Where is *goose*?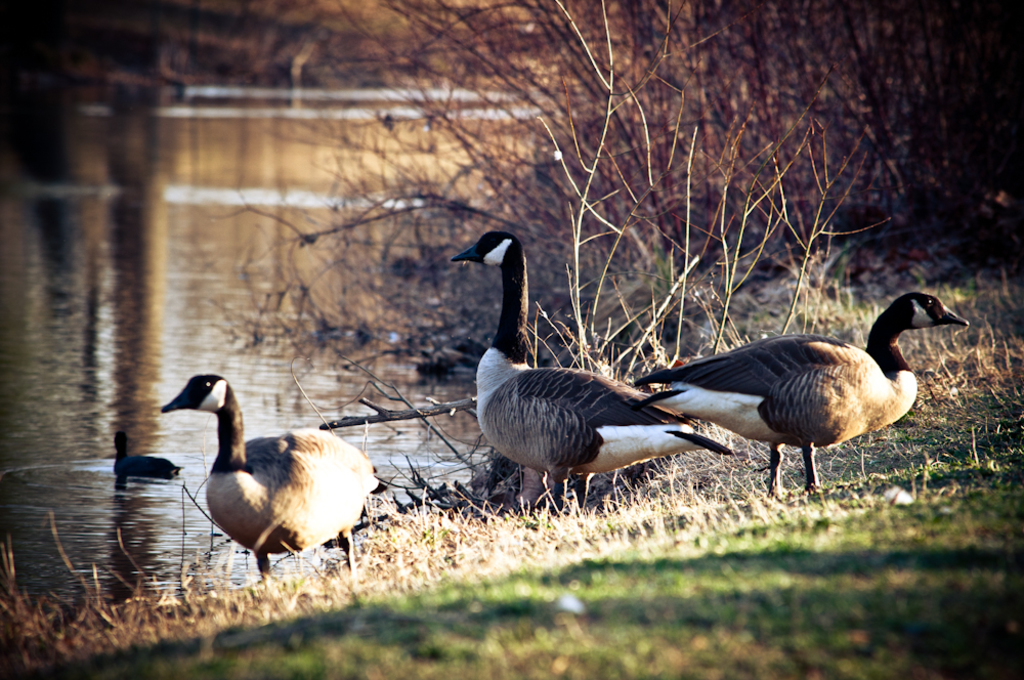
box=[653, 287, 968, 525].
